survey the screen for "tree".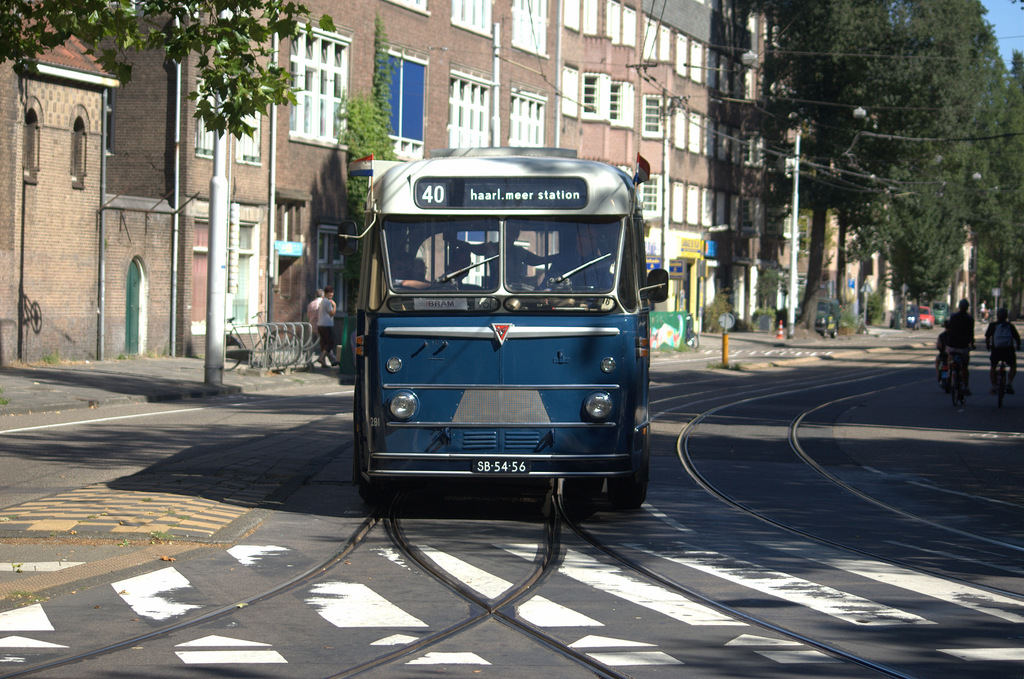
Survey found: <region>0, 0, 346, 149</region>.
